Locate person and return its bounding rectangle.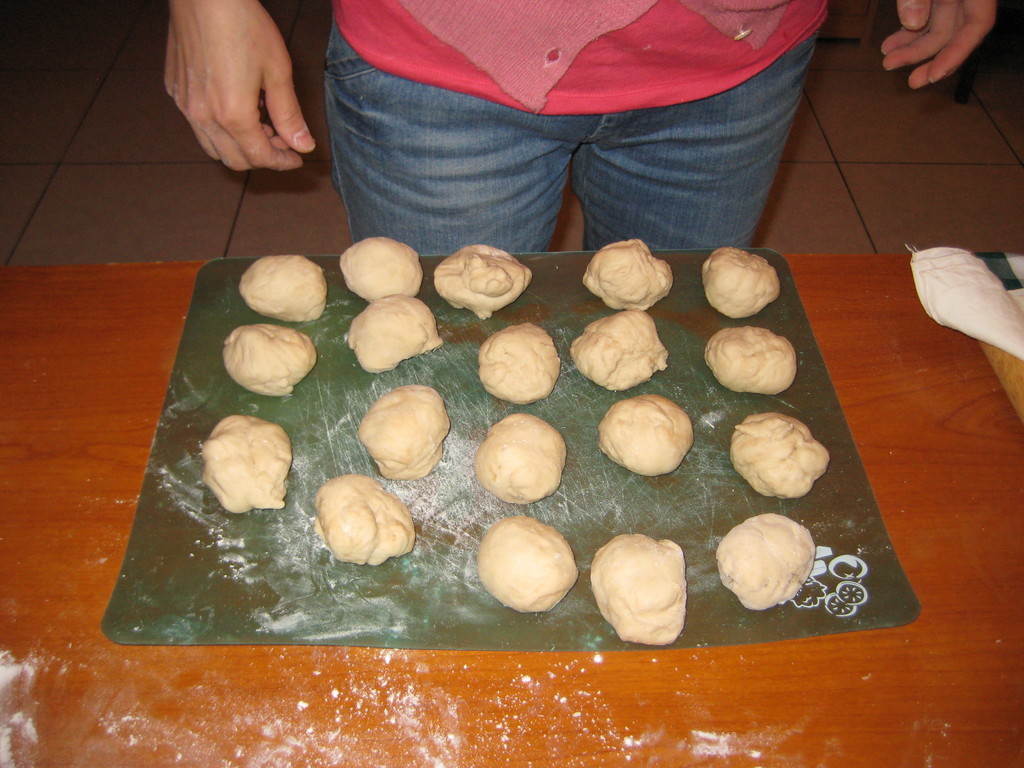
156, 0, 999, 259.
